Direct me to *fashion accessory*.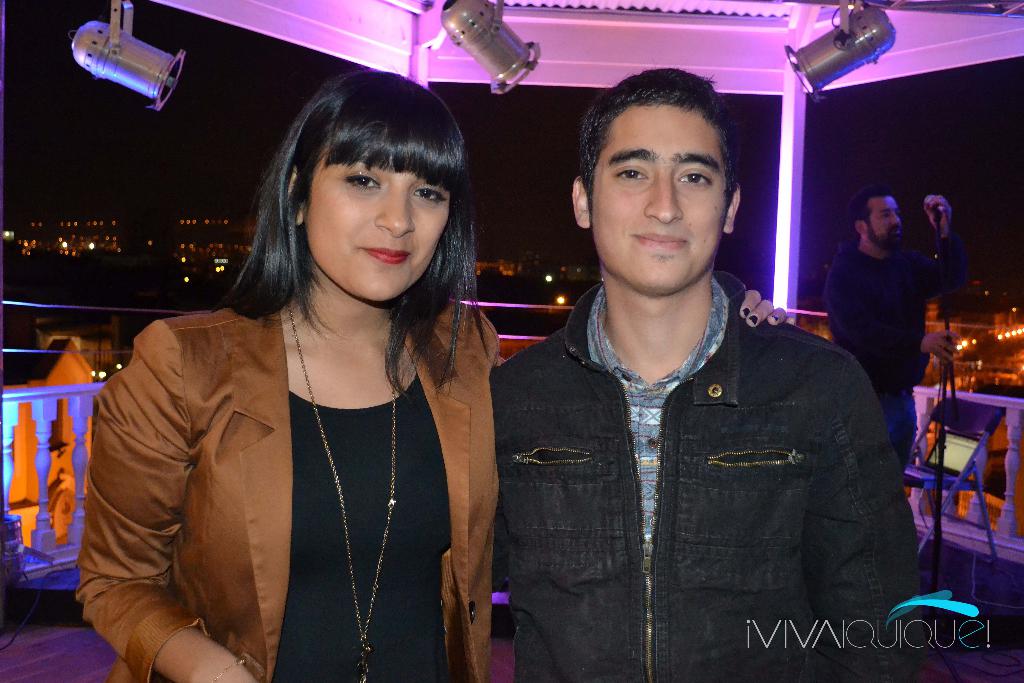
Direction: x1=741 y1=307 x2=751 y2=317.
